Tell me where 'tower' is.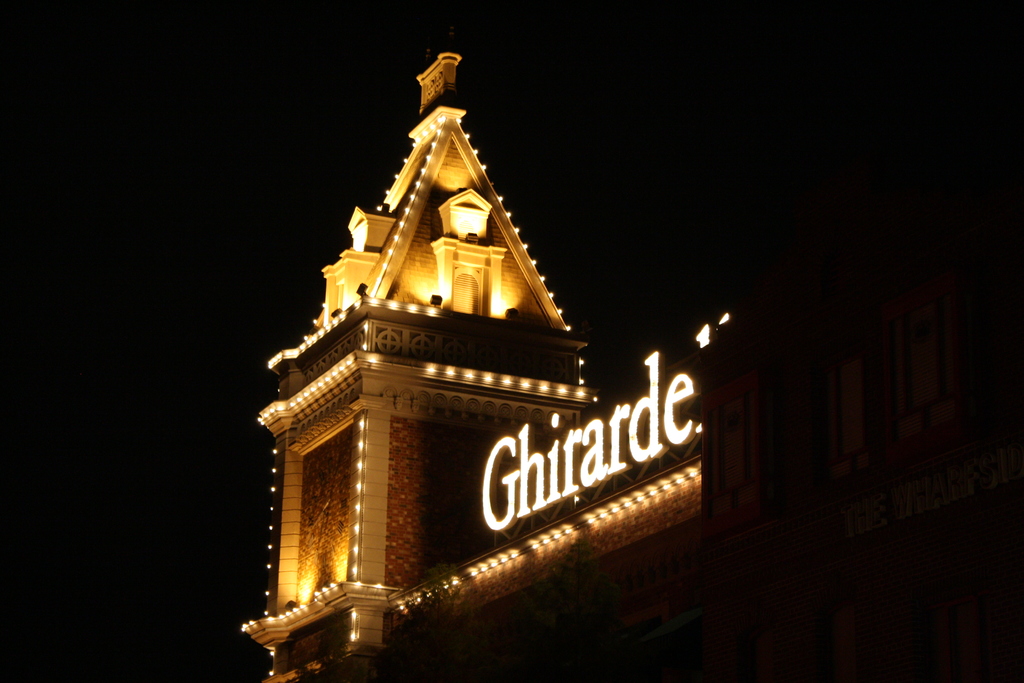
'tower' is at rect(227, 47, 1023, 682).
